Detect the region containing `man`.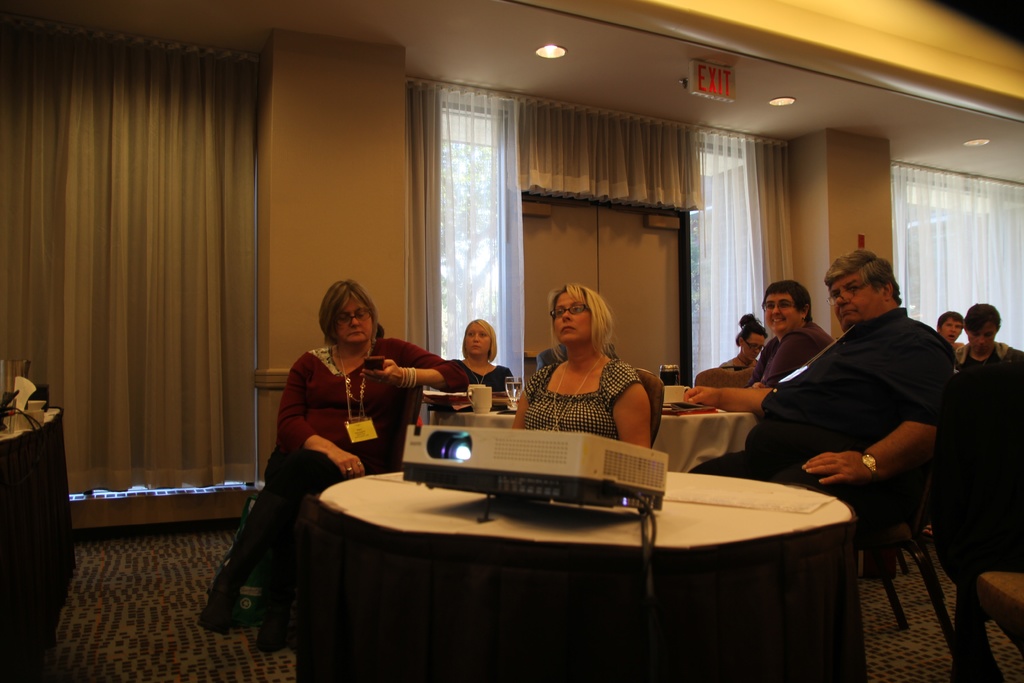
bbox=(746, 233, 970, 602).
